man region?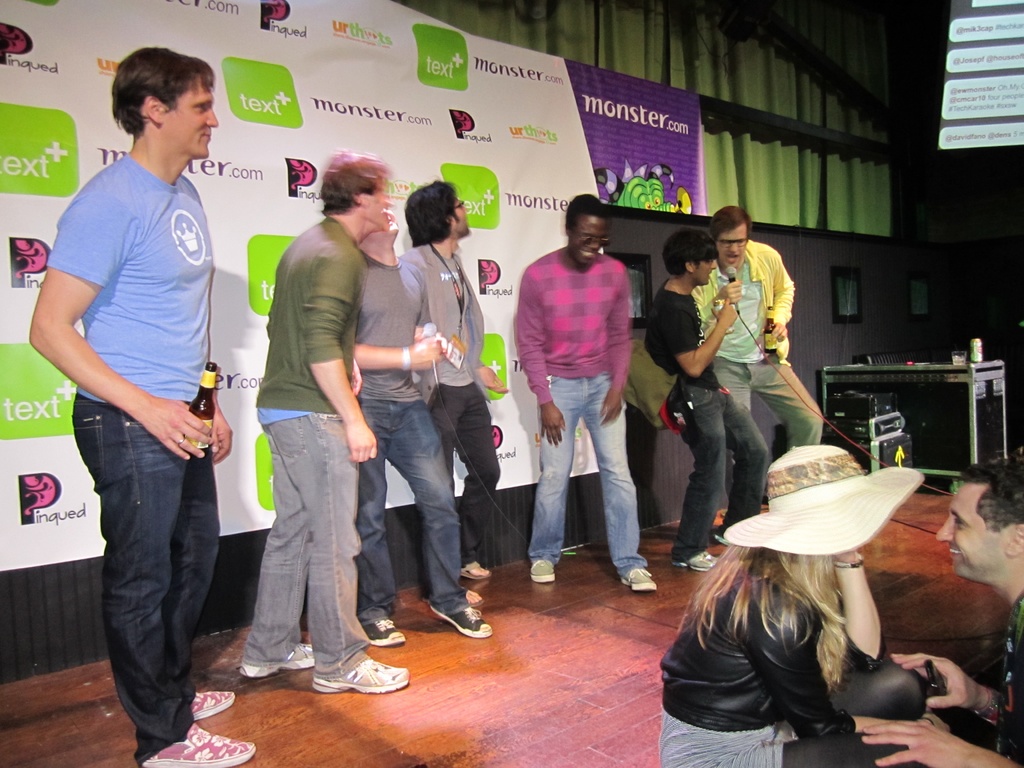
400/173/512/584
